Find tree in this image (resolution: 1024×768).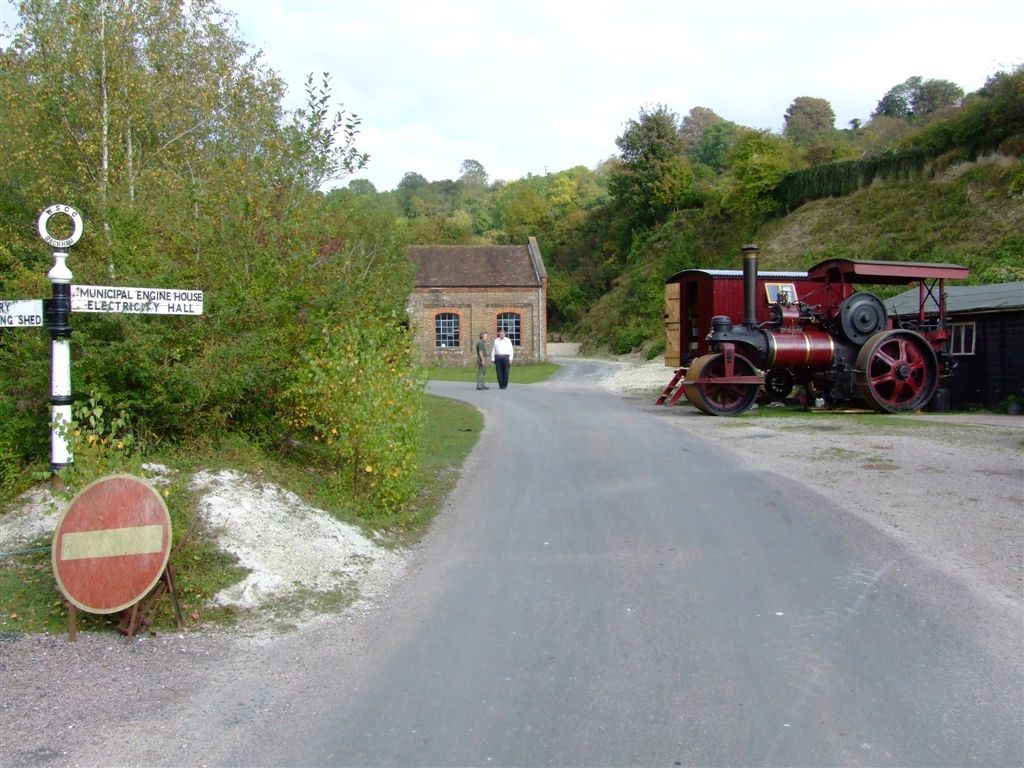
detection(449, 154, 500, 230).
